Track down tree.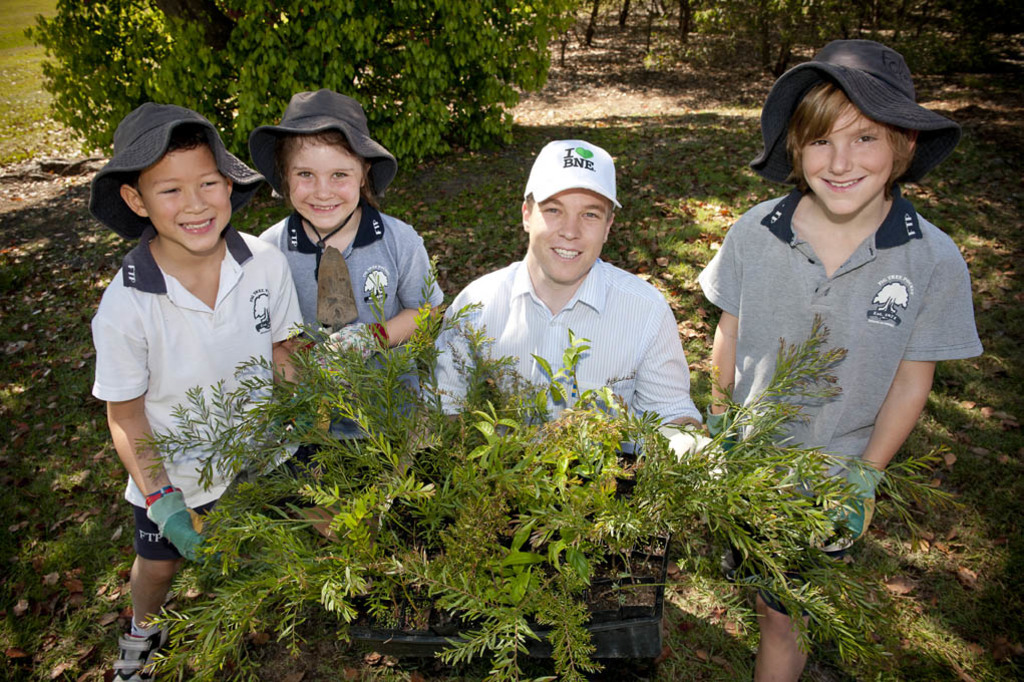
Tracked to <region>672, 0, 736, 50</region>.
